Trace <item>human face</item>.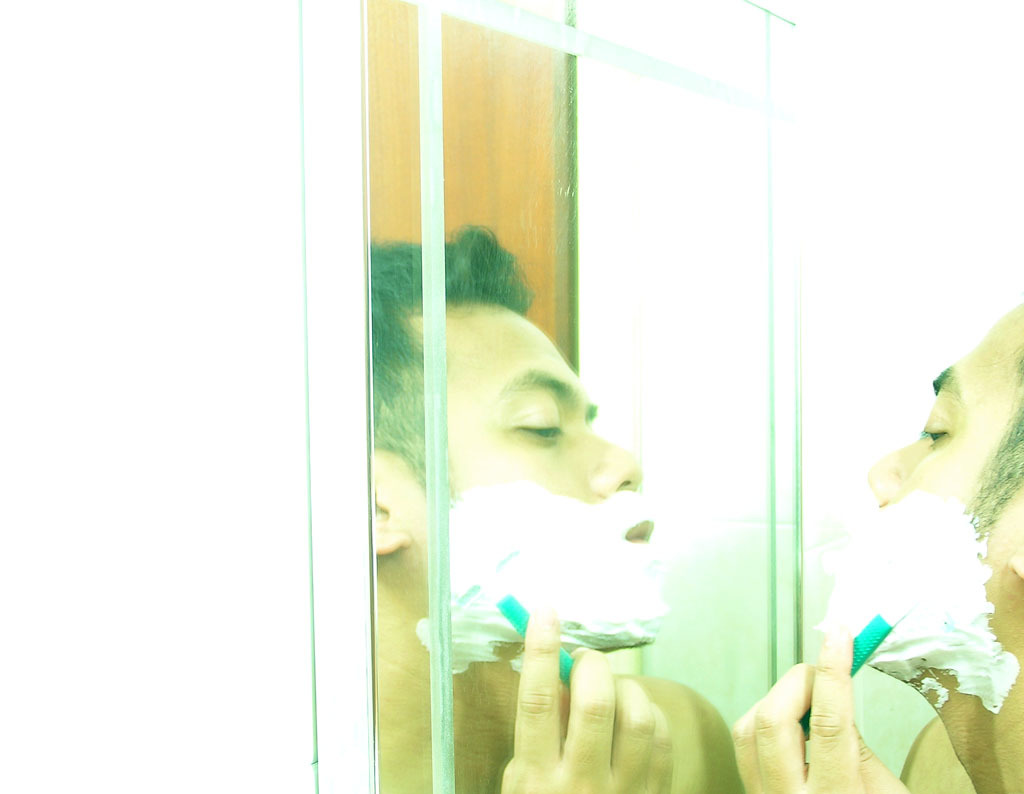
Traced to Rect(822, 315, 1004, 656).
